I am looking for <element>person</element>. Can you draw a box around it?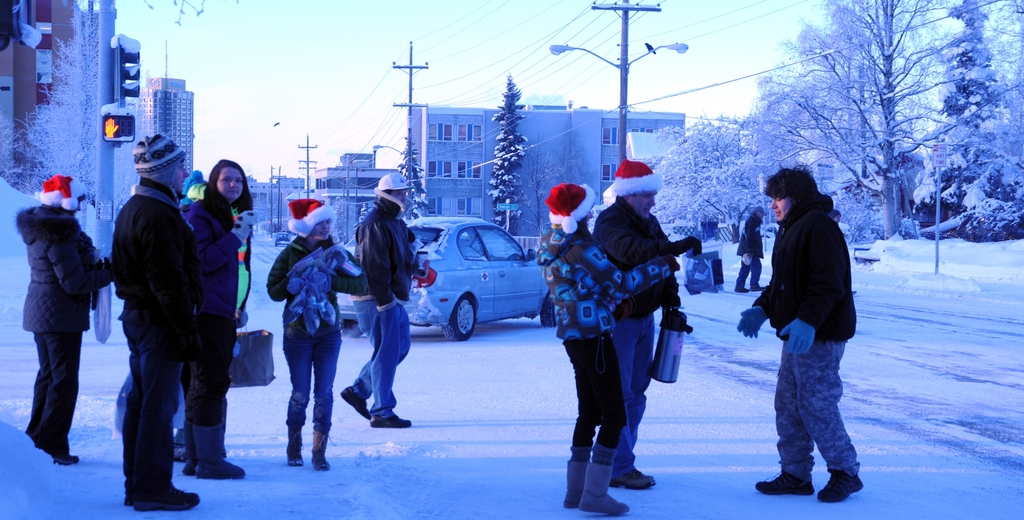
Sure, the bounding box is 180 160 254 482.
